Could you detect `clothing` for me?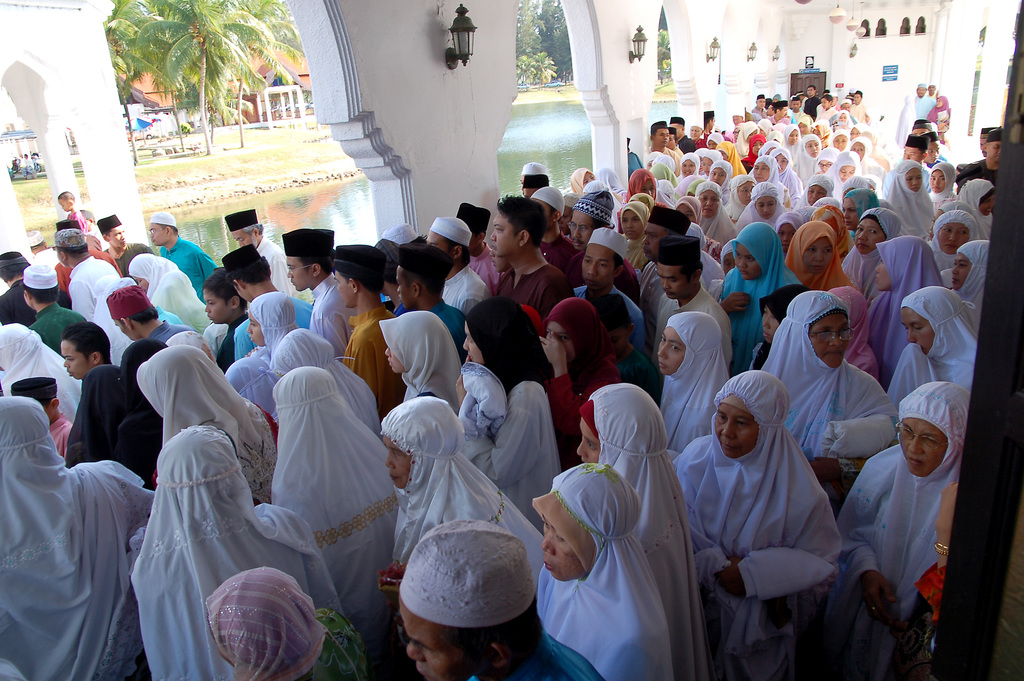
Detection result: box(806, 92, 822, 118).
